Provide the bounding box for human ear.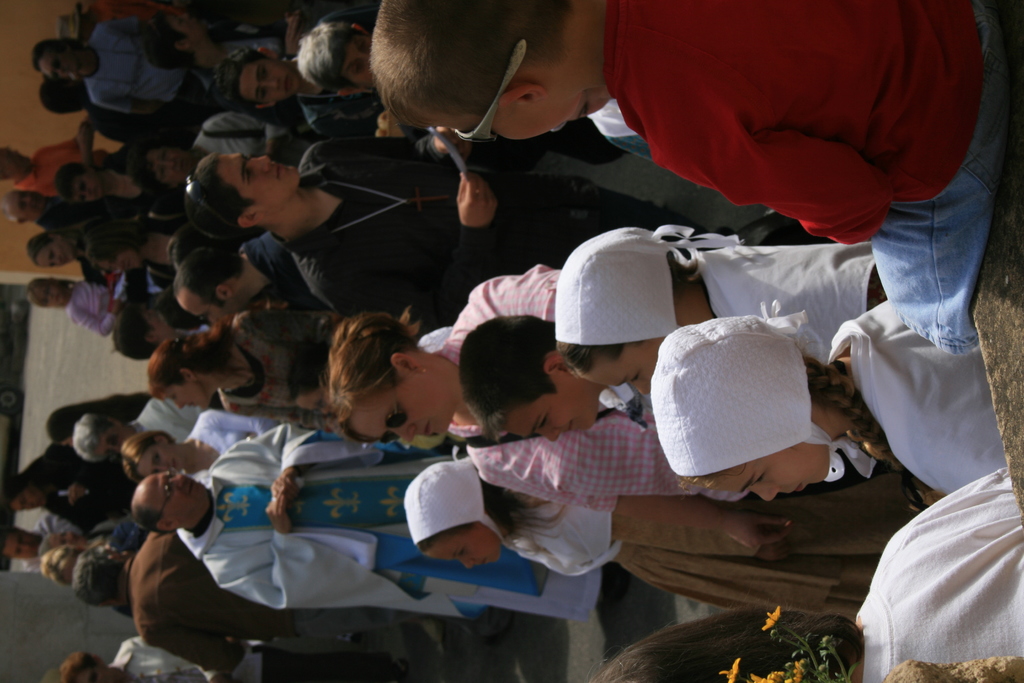
Rect(337, 92, 364, 98).
